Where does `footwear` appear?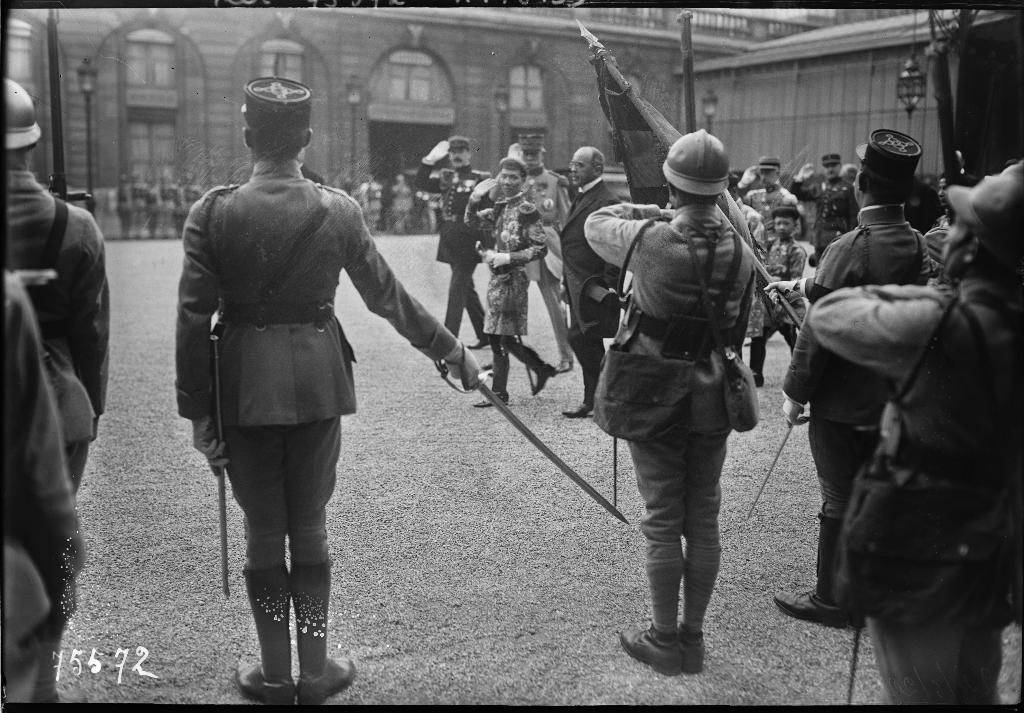
Appears at bbox(298, 566, 354, 701).
